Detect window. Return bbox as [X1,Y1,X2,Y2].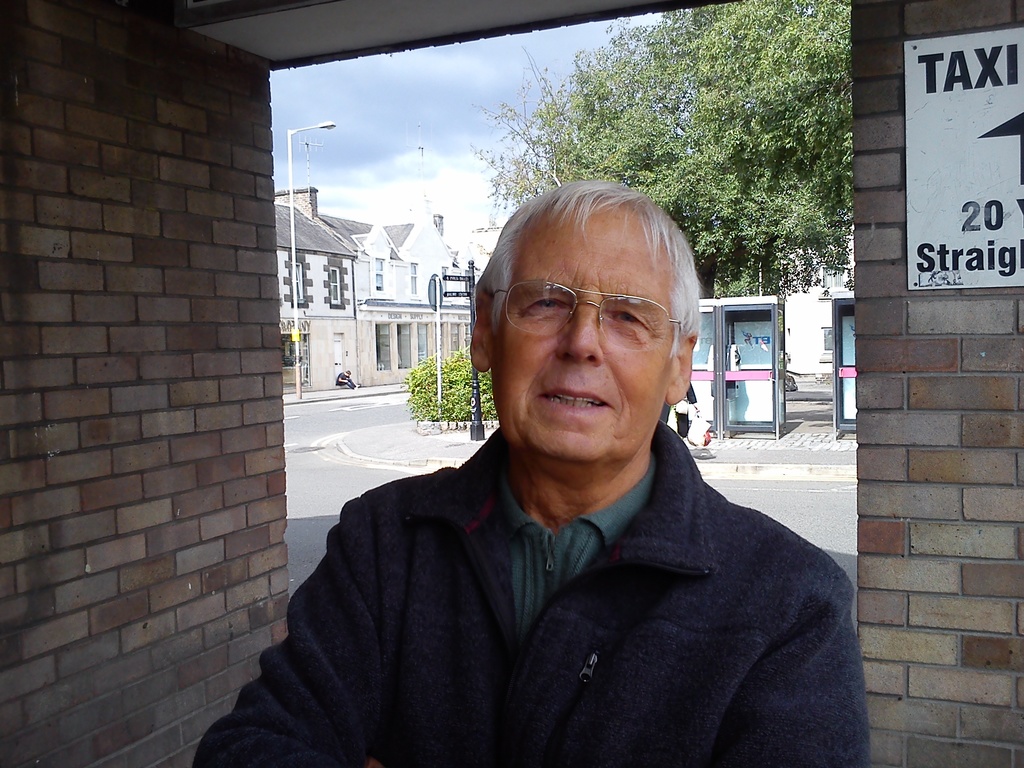
[816,260,857,298].
